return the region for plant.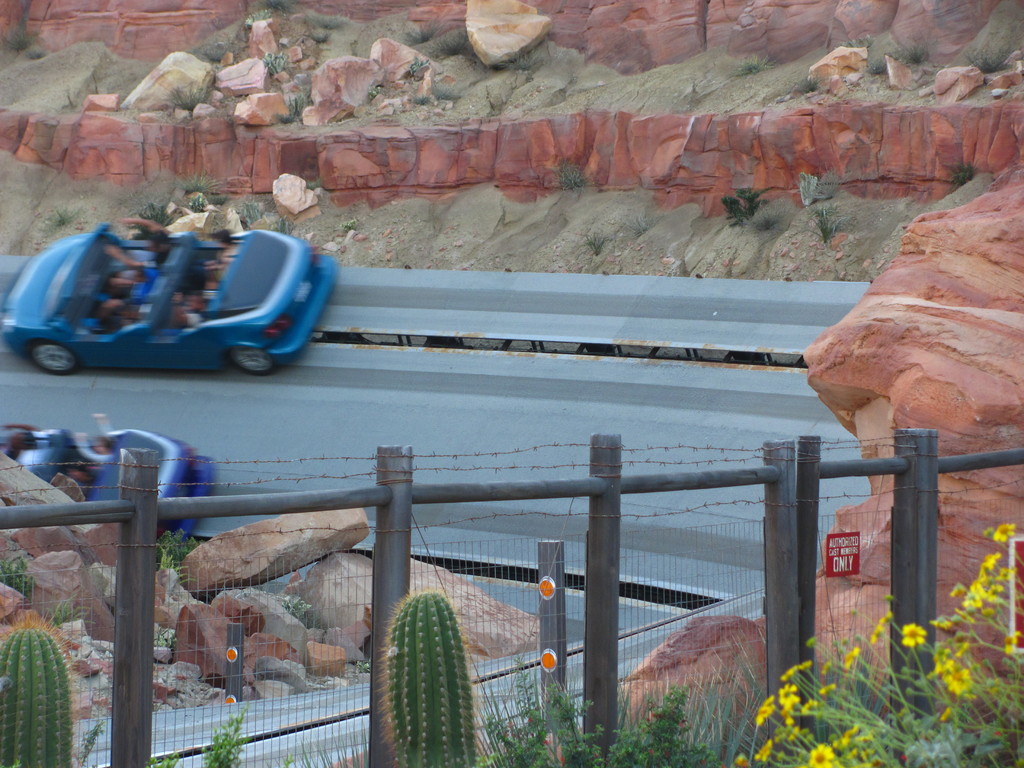
left=804, top=161, right=848, bottom=195.
